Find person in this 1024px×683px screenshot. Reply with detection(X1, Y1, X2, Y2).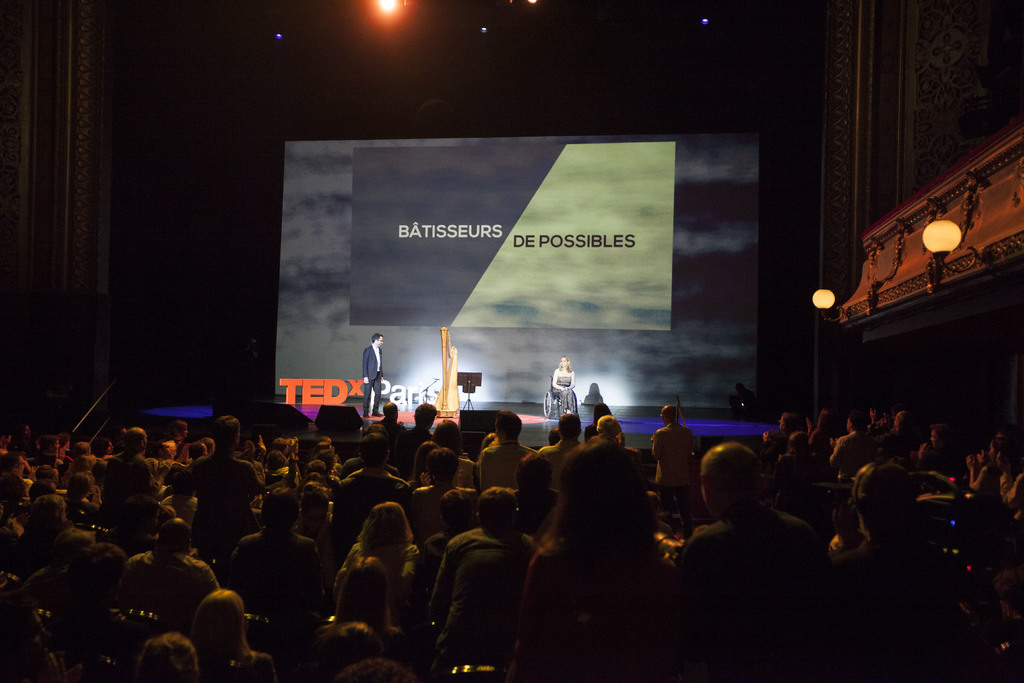
detection(550, 358, 575, 411).
